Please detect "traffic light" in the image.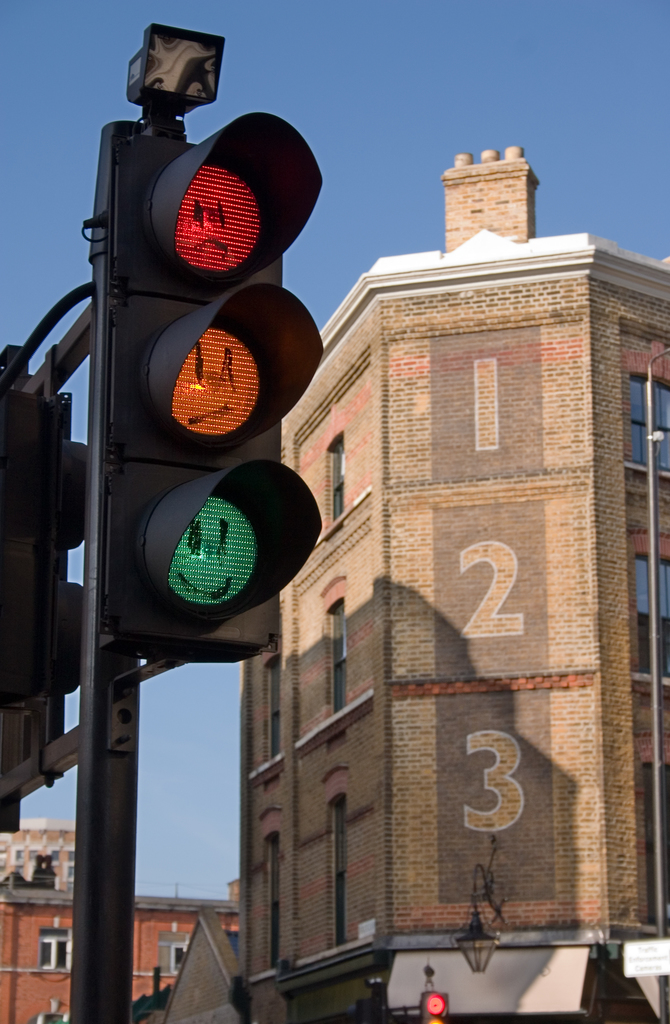
0 344 94 834.
